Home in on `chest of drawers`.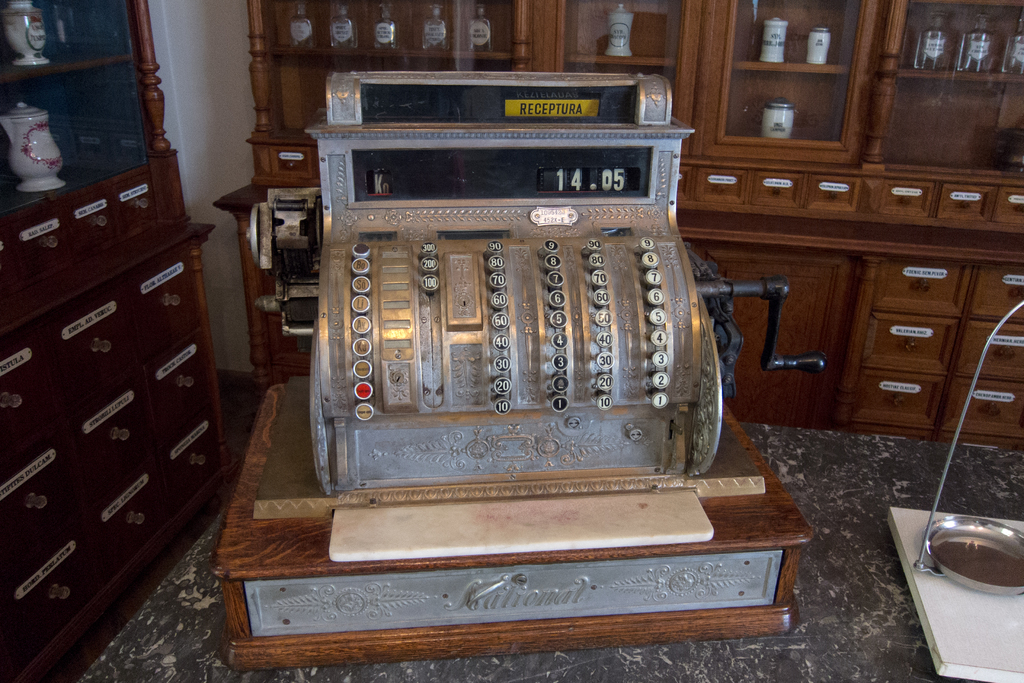
Homed in at left=0, top=240, right=219, bottom=682.
